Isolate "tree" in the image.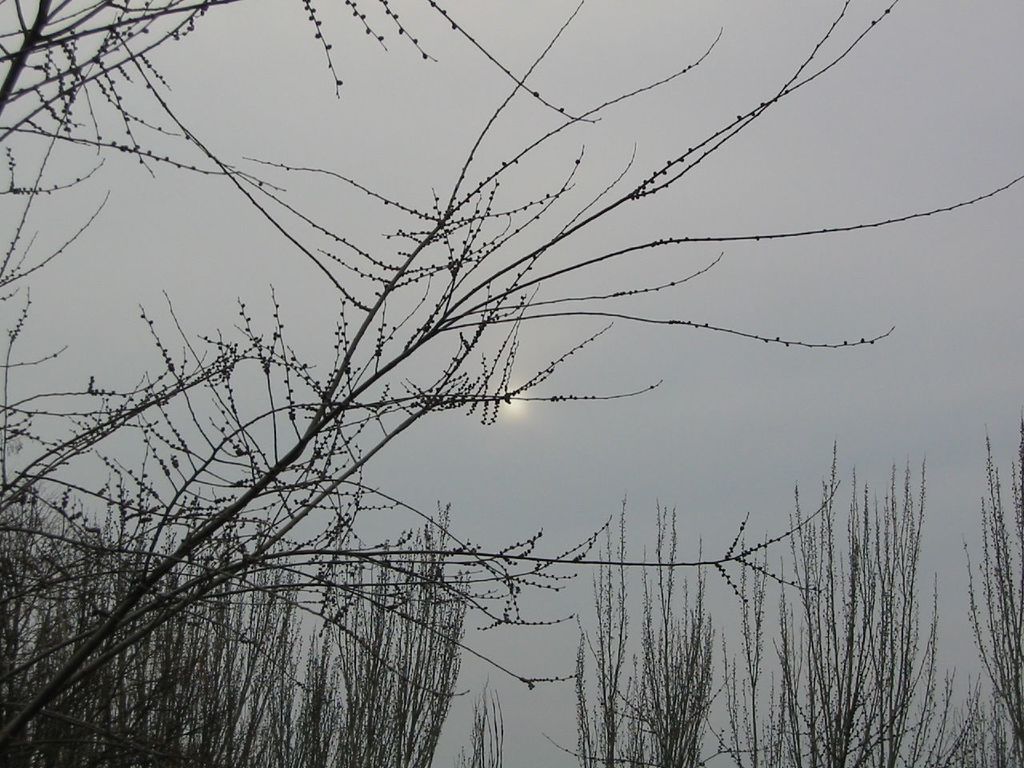
Isolated region: (x1=0, y1=0, x2=432, y2=196).
